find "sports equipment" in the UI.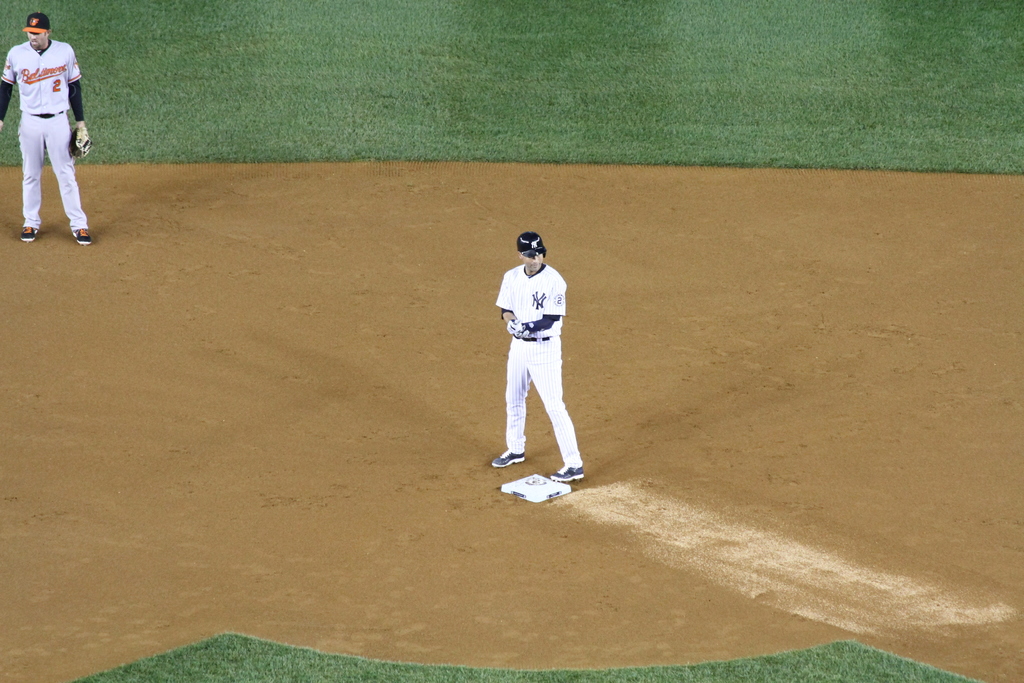
UI element at 24/227/40/247.
